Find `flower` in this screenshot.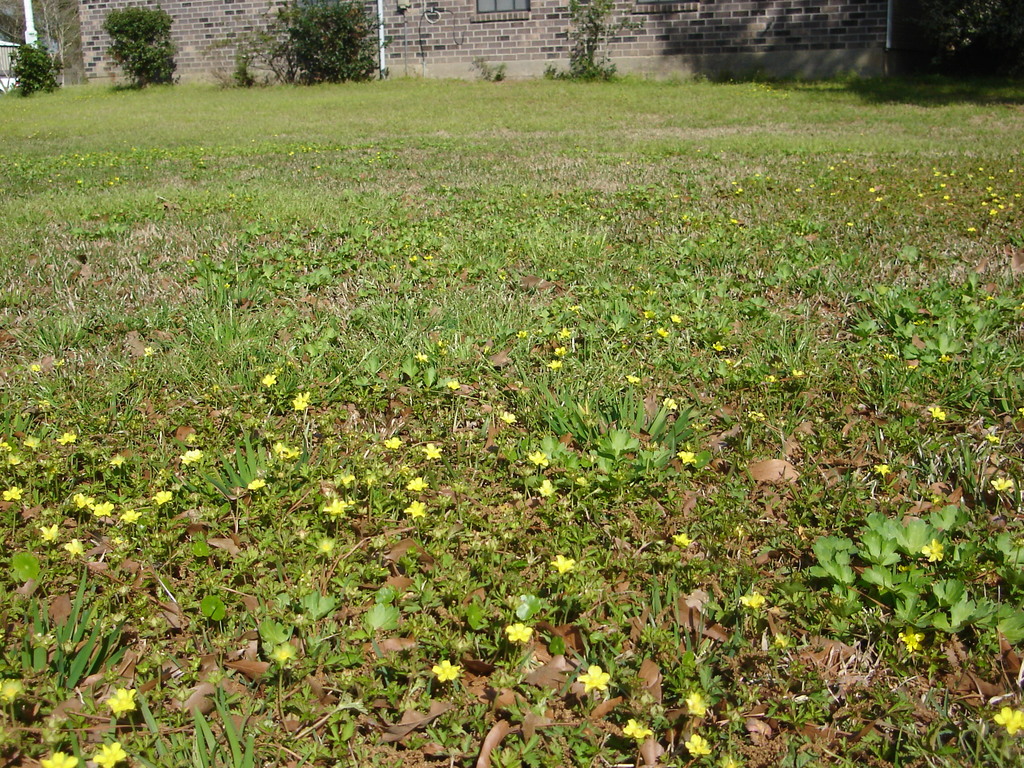
The bounding box for `flower` is (x1=446, y1=384, x2=461, y2=395).
